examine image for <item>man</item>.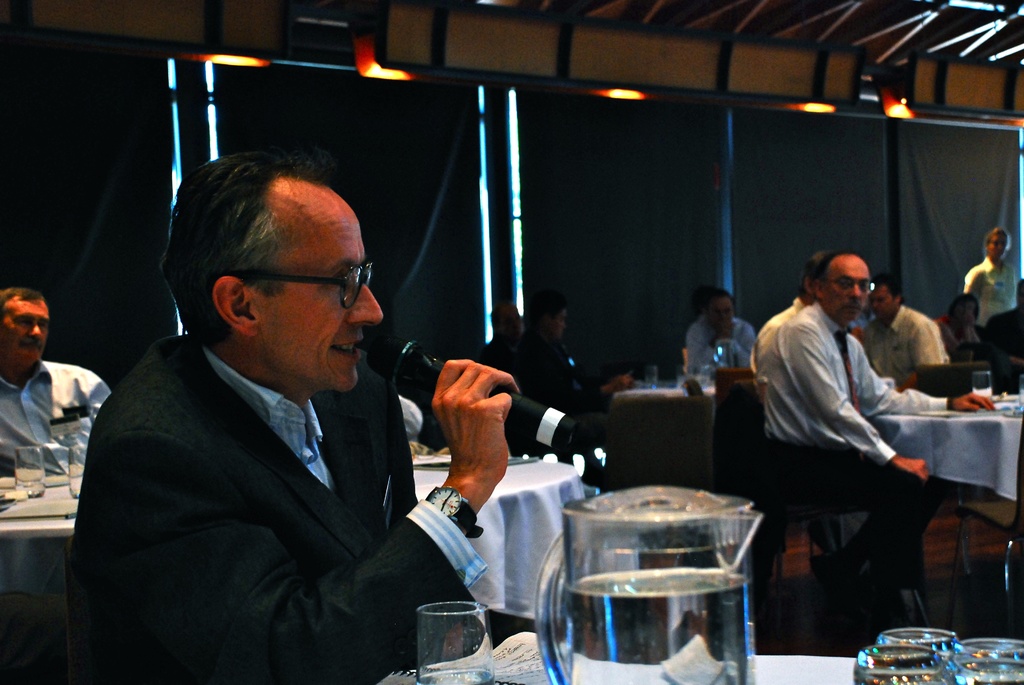
Examination result: 852/271/957/393.
